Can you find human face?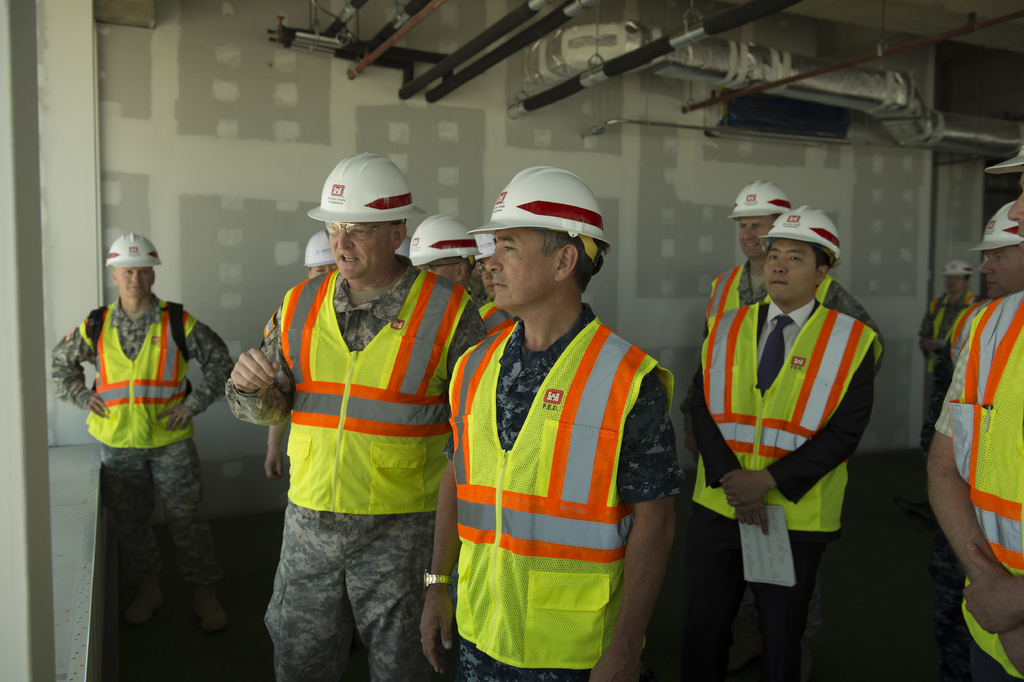
Yes, bounding box: 426:256:458:278.
